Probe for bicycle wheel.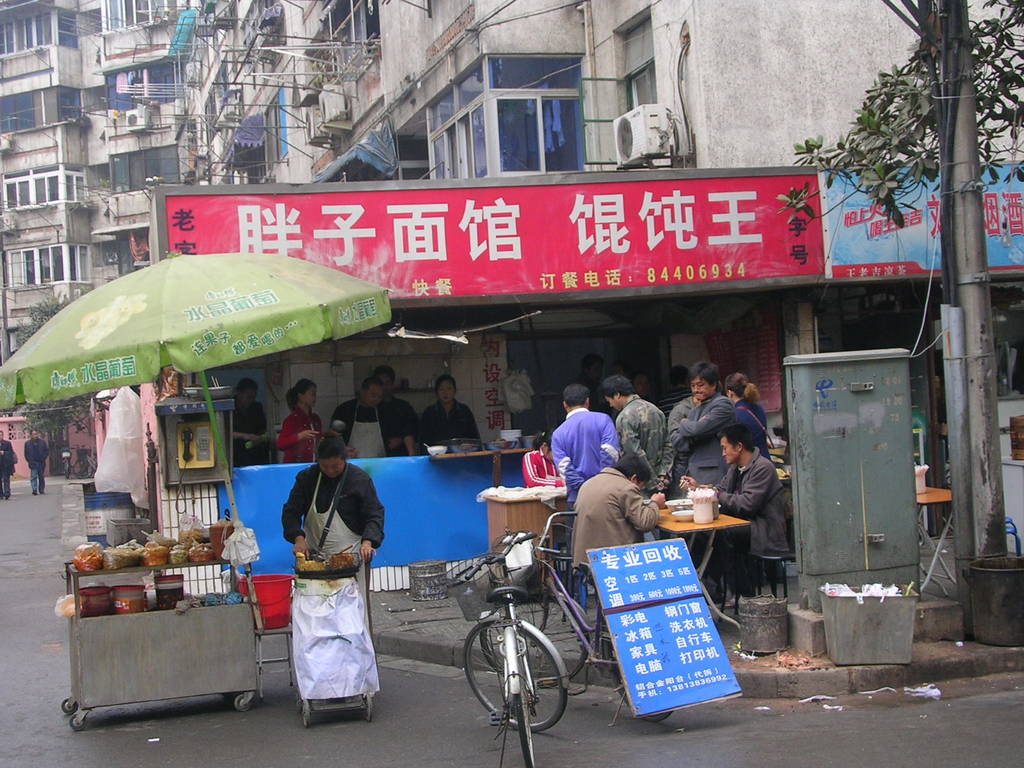
Probe result: crop(513, 638, 536, 767).
